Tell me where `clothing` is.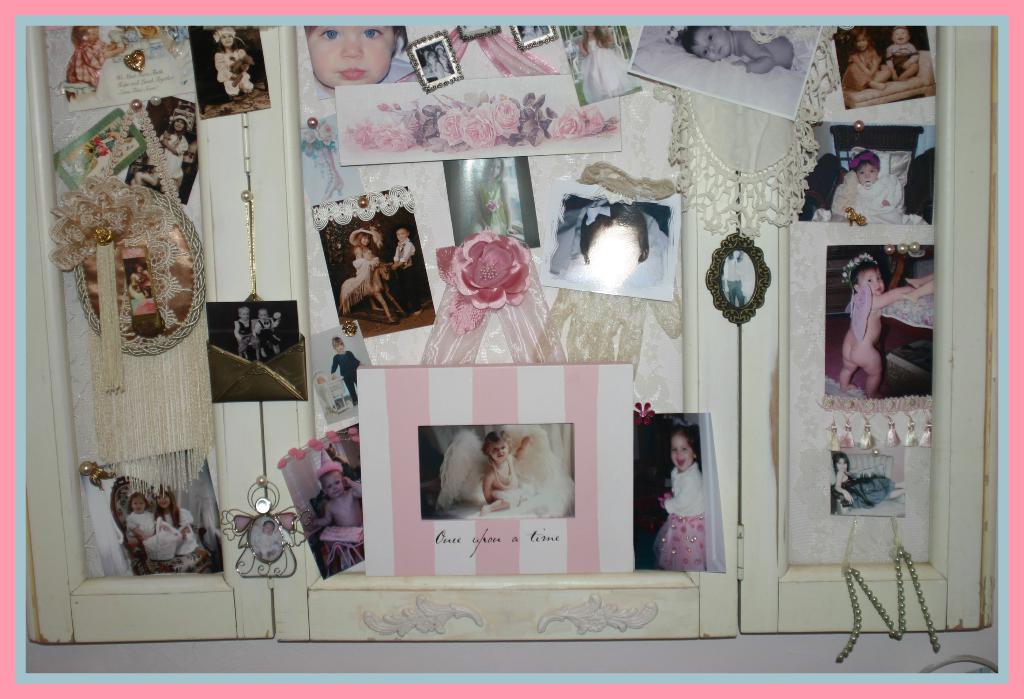
`clothing` is at [x1=124, y1=508, x2=179, y2=570].
